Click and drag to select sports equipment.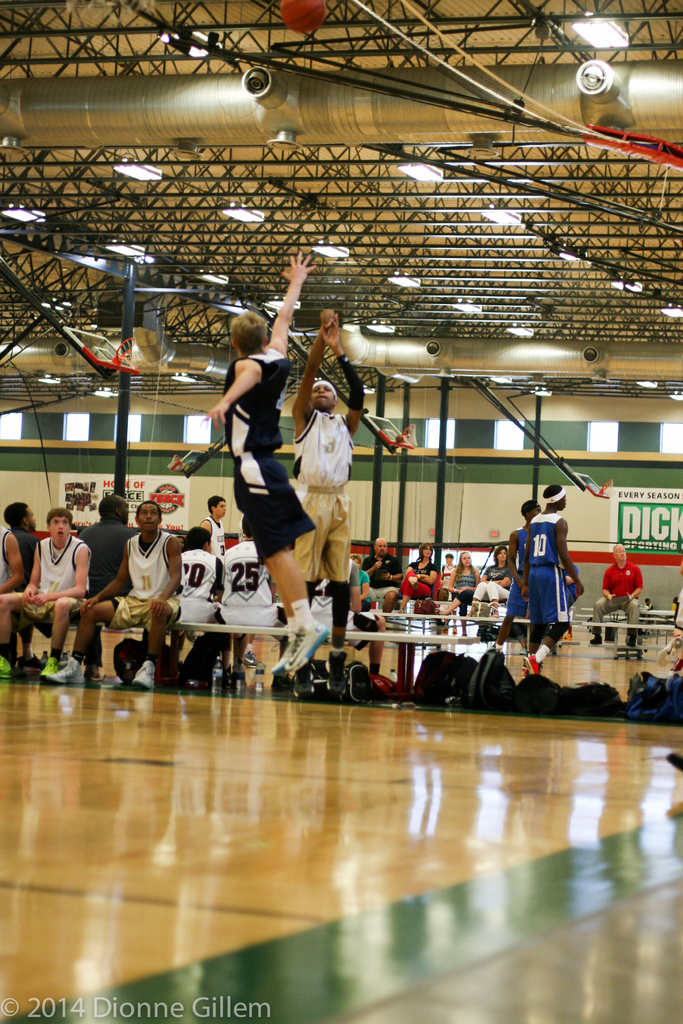
Selection: (625,636,636,646).
